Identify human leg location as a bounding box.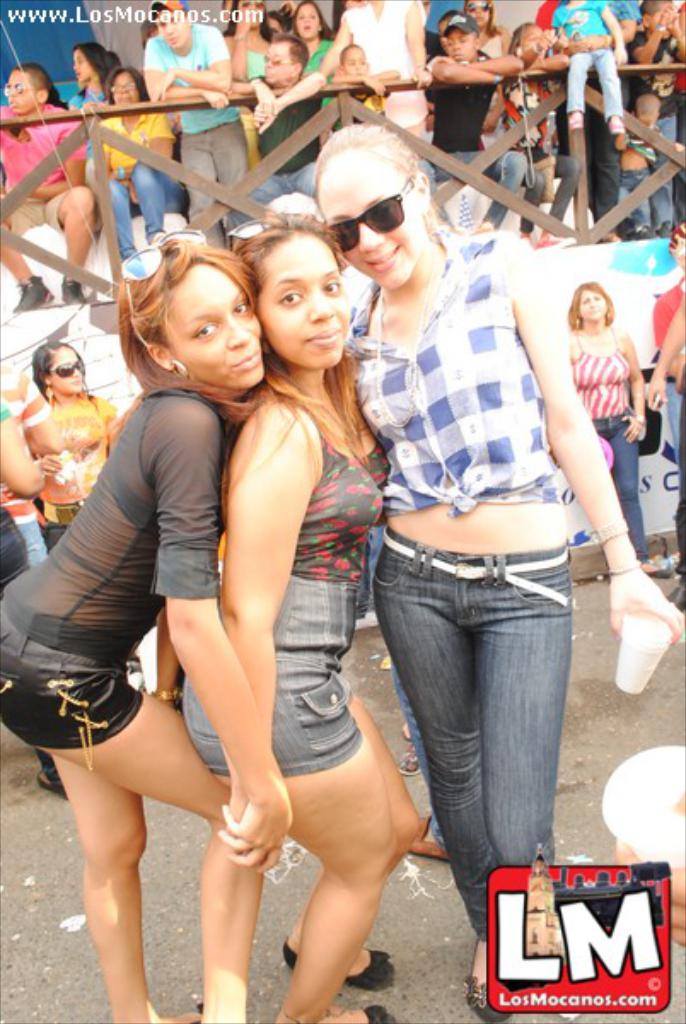
pyautogui.locateOnScreen(466, 152, 534, 253).
